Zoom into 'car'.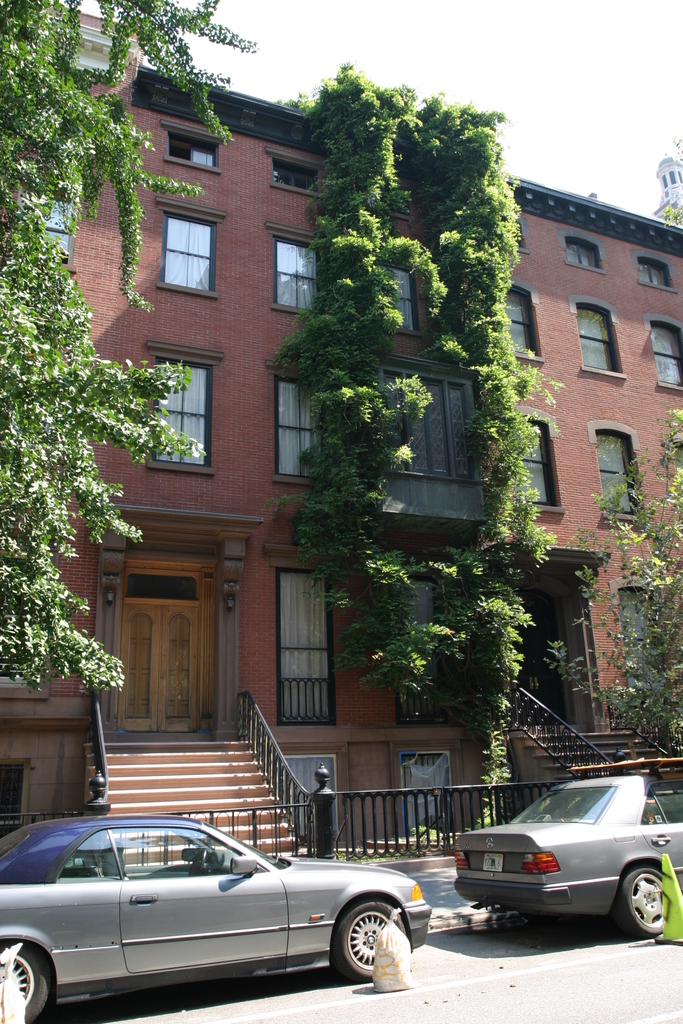
Zoom target: <box>0,818,432,1023</box>.
